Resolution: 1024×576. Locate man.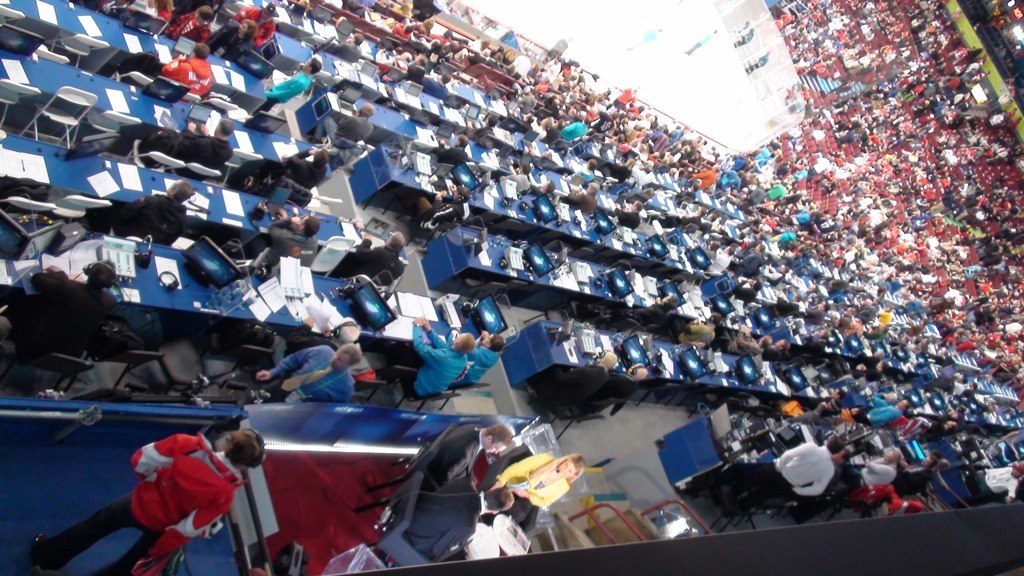
(897, 448, 933, 497).
